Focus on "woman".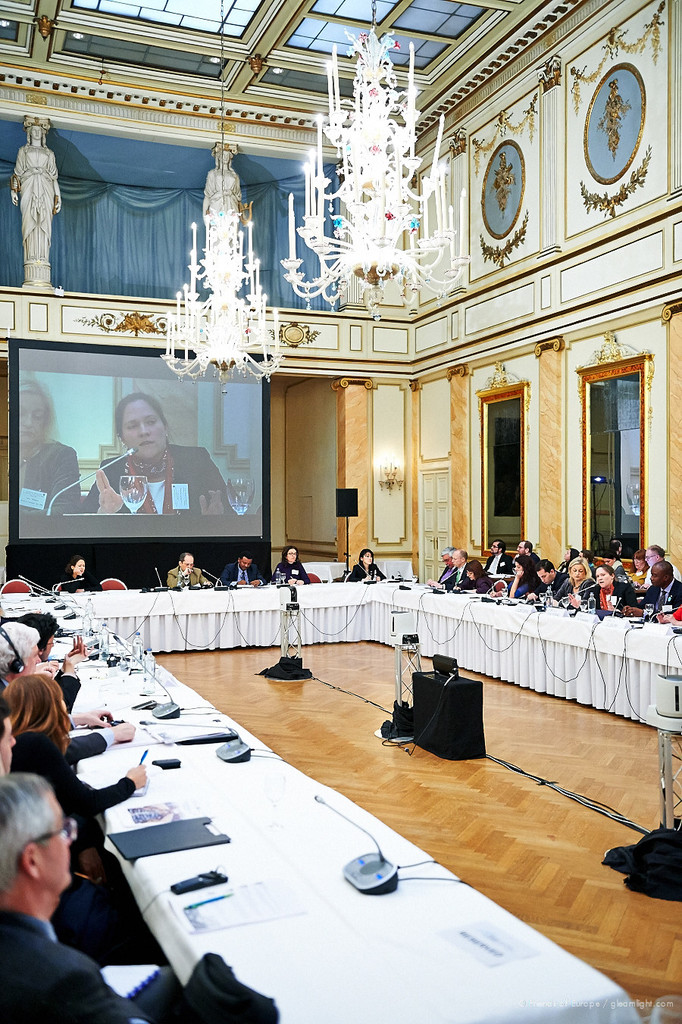
Focused at BBox(349, 548, 386, 583).
